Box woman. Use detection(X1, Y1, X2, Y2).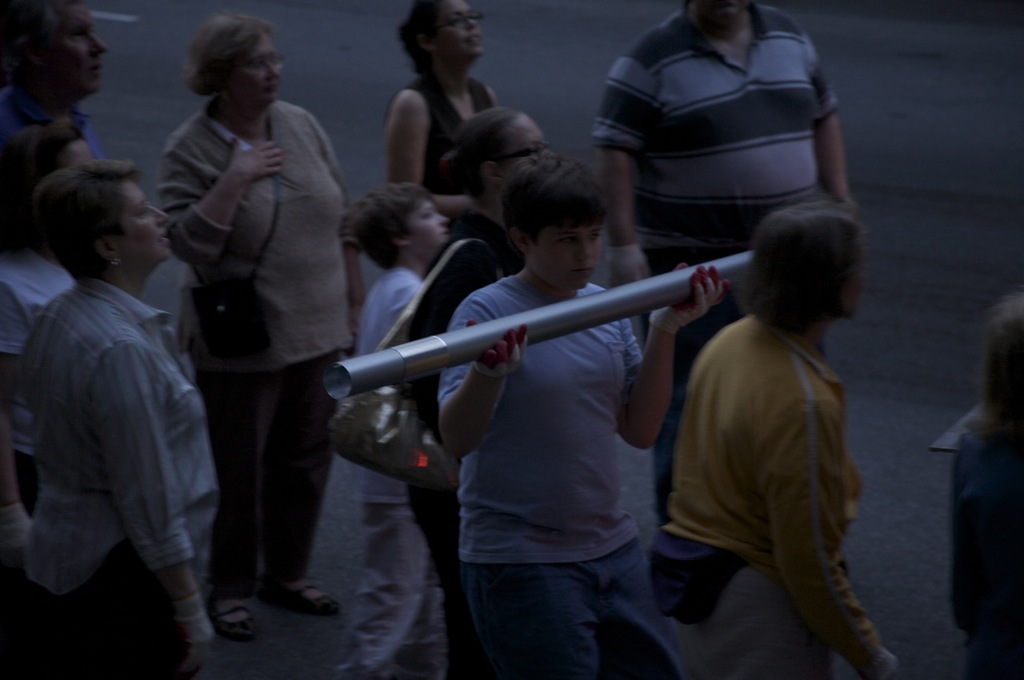
detection(158, 10, 366, 644).
